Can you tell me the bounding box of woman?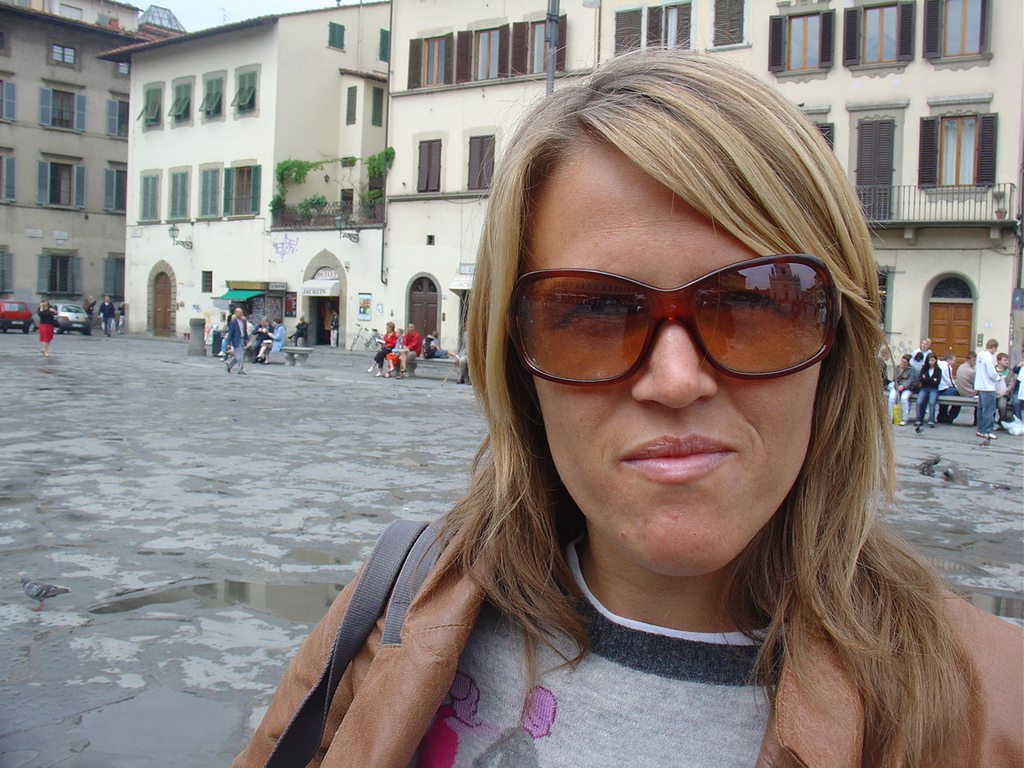
(386, 326, 399, 370).
